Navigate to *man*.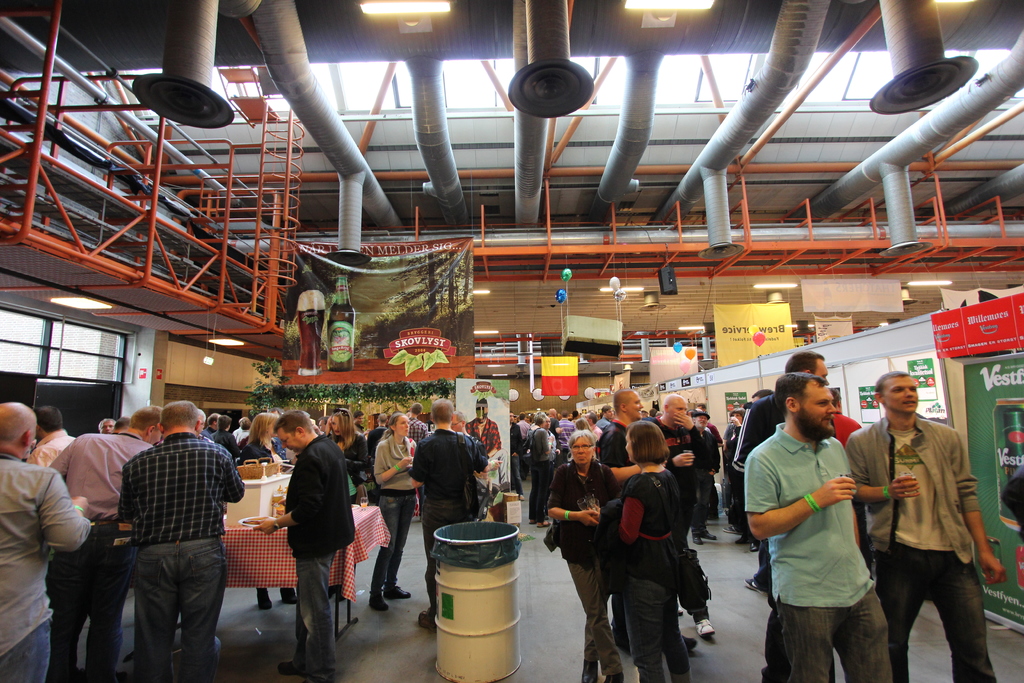
Navigation target: [17, 418, 84, 478].
